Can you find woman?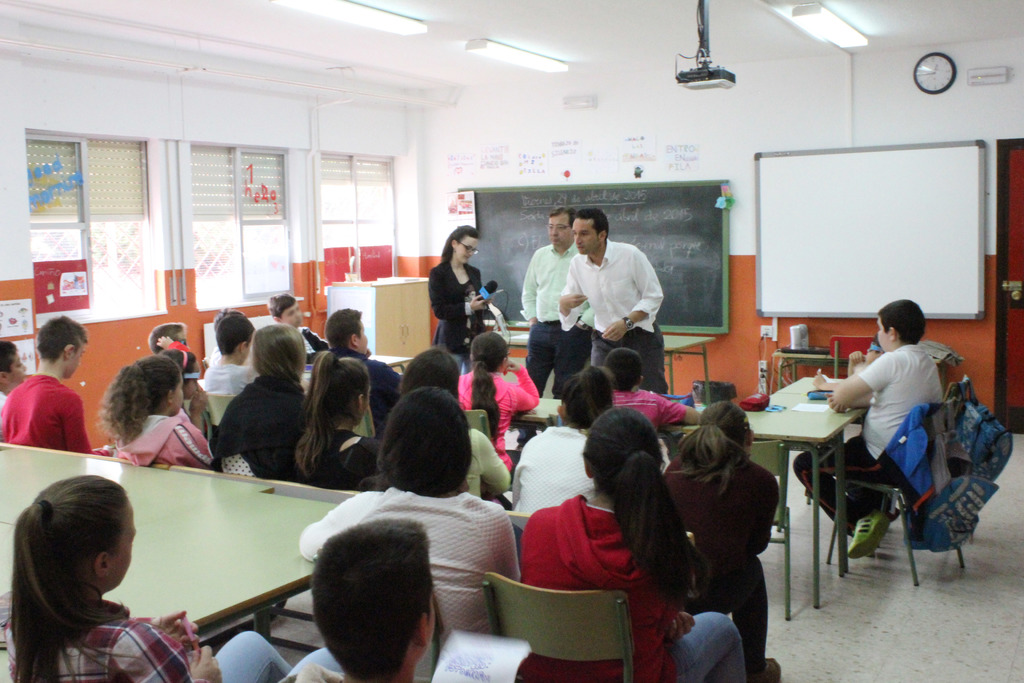
Yes, bounding box: <region>456, 331, 547, 477</region>.
